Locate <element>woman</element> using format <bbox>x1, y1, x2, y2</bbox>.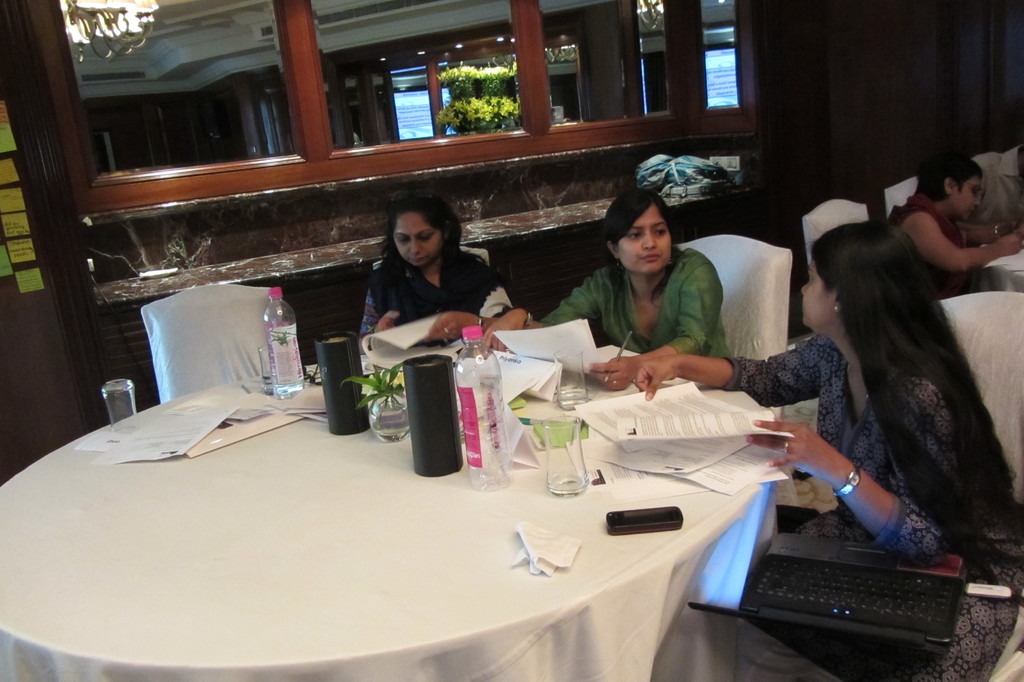
<bbox>876, 151, 1018, 297</bbox>.
